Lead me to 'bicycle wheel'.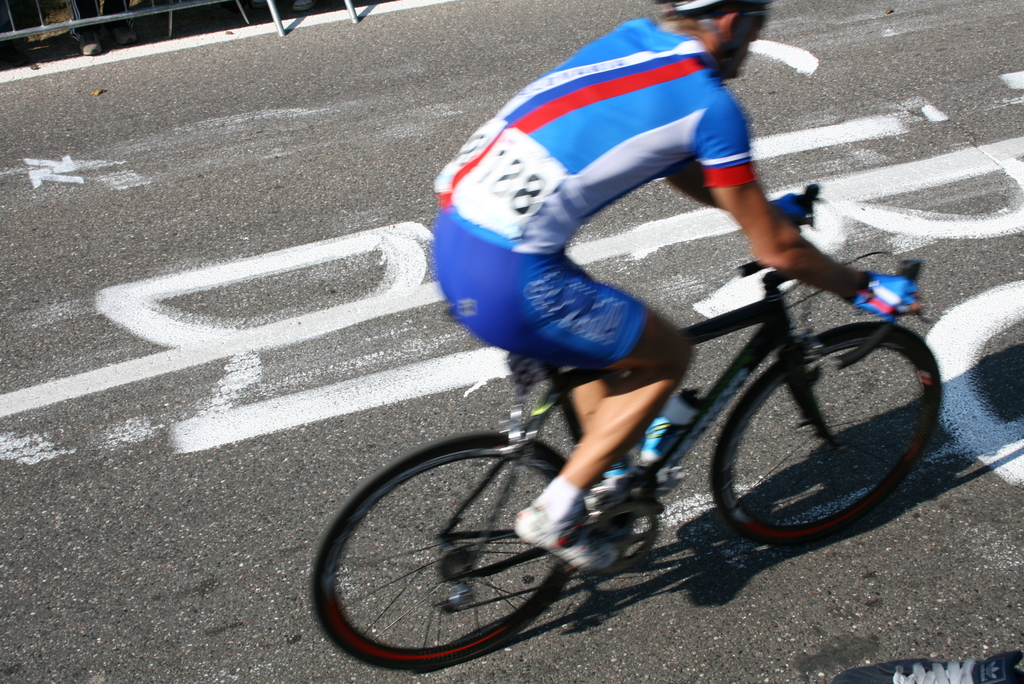
Lead to {"left": 305, "top": 433, "right": 603, "bottom": 673}.
